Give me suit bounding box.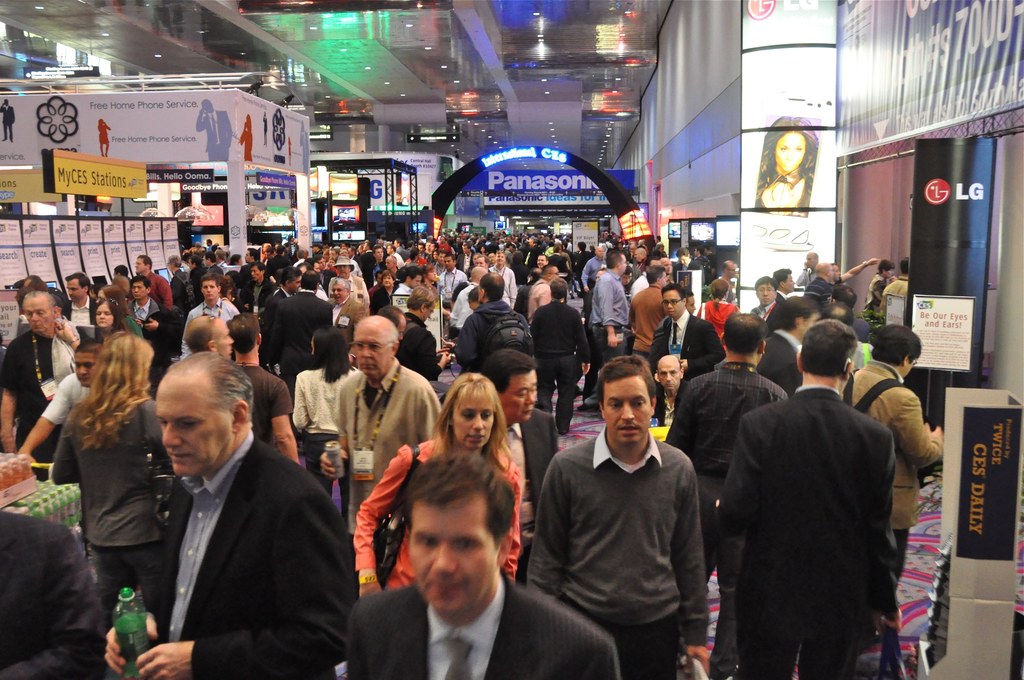
[left=104, top=390, right=348, bottom=663].
